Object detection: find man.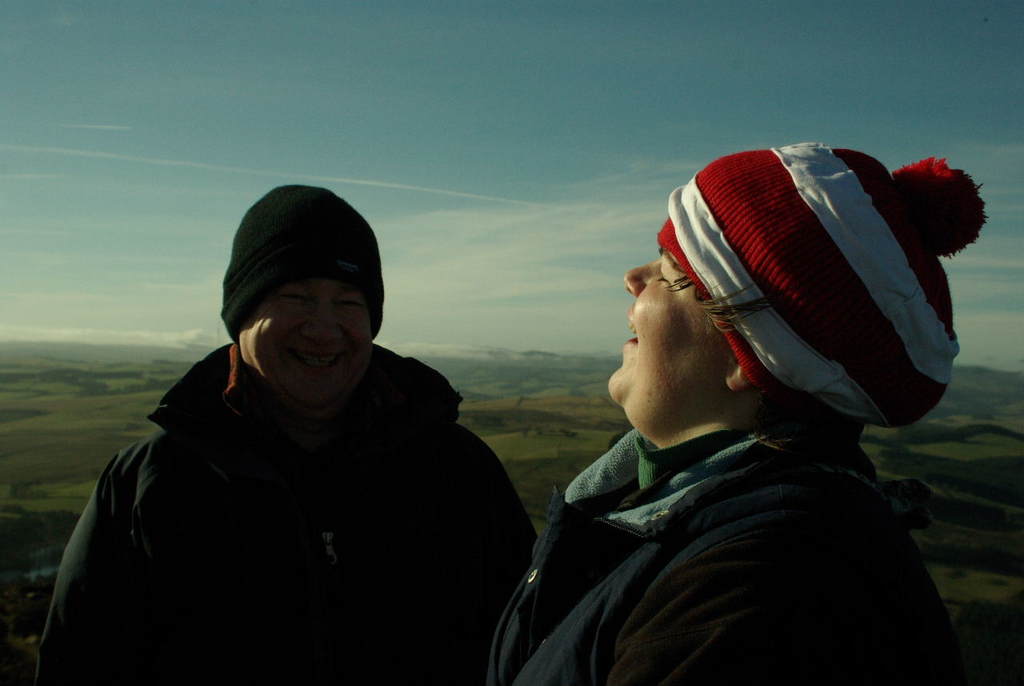
486, 154, 986, 685.
